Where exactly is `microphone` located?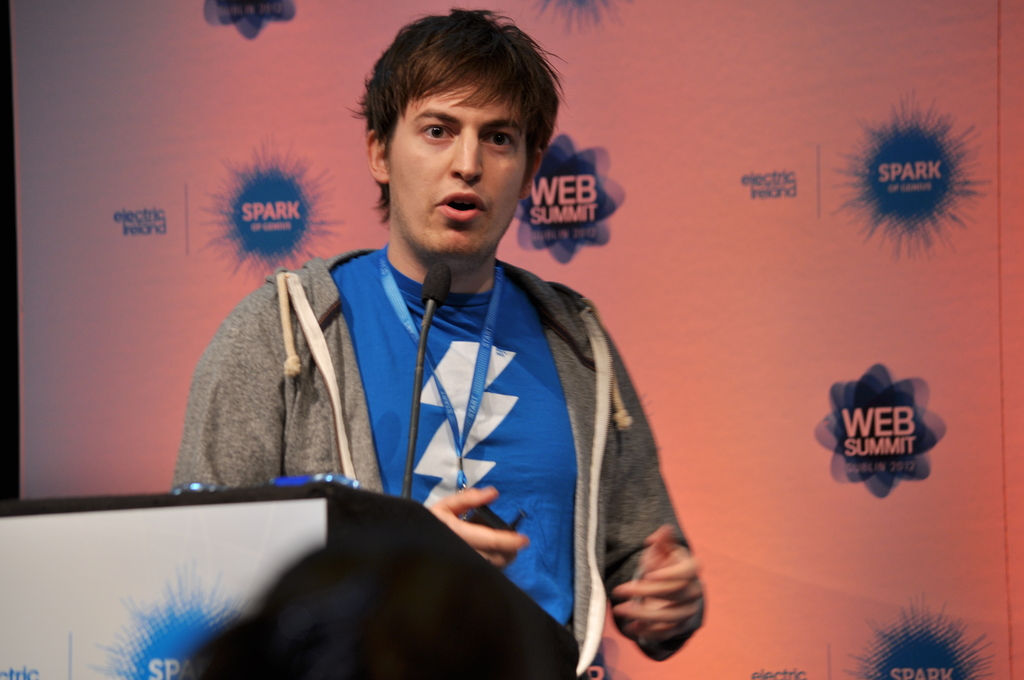
Its bounding box is bbox=(400, 255, 445, 508).
